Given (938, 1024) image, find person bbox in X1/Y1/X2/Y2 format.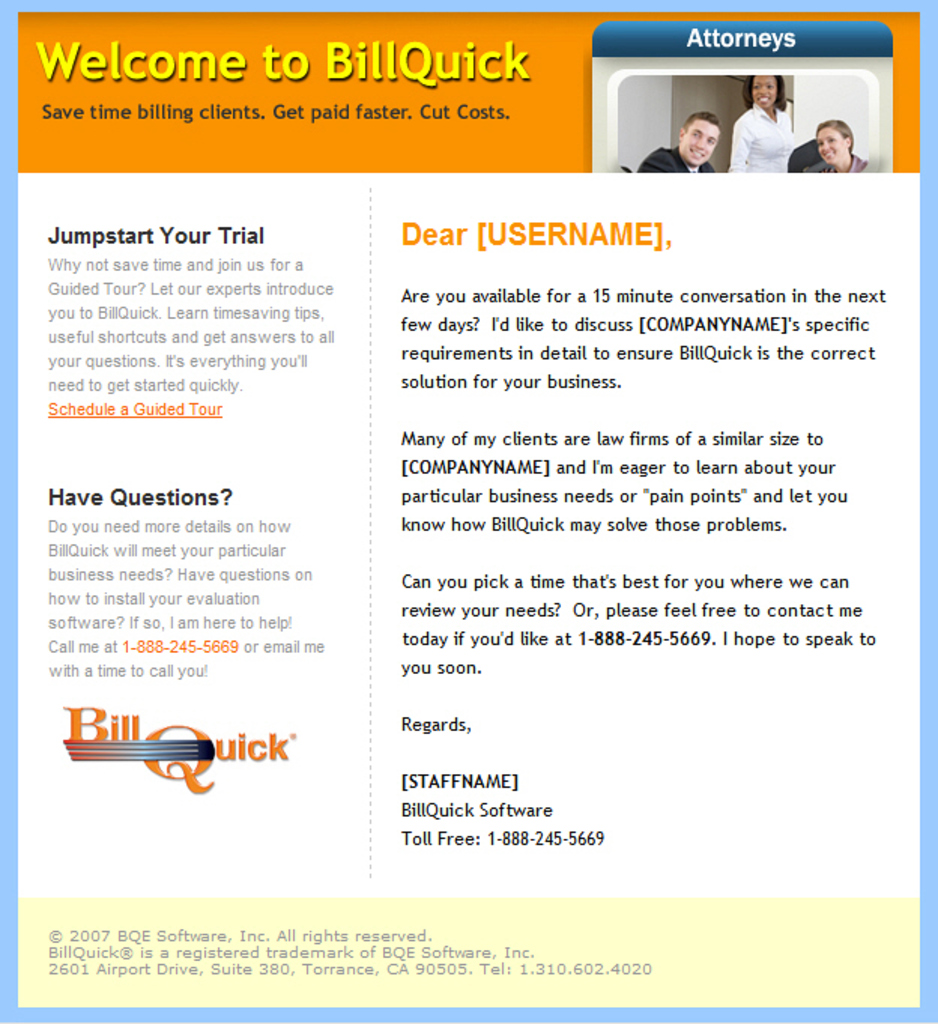
803/113/879/176.
